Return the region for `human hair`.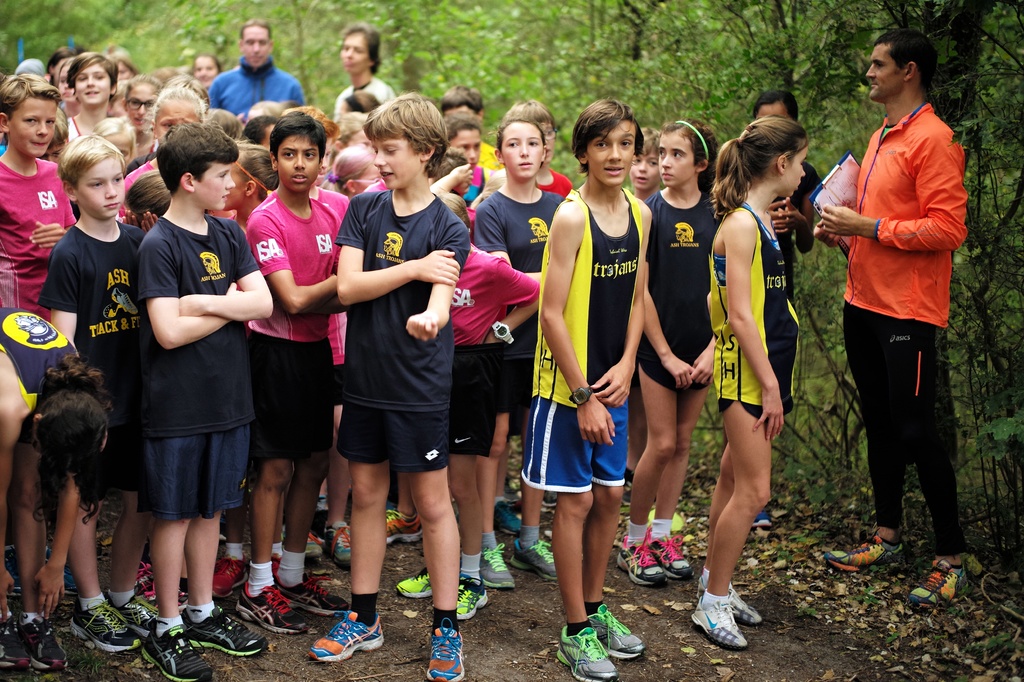
box(425, 147, 467, 184).
